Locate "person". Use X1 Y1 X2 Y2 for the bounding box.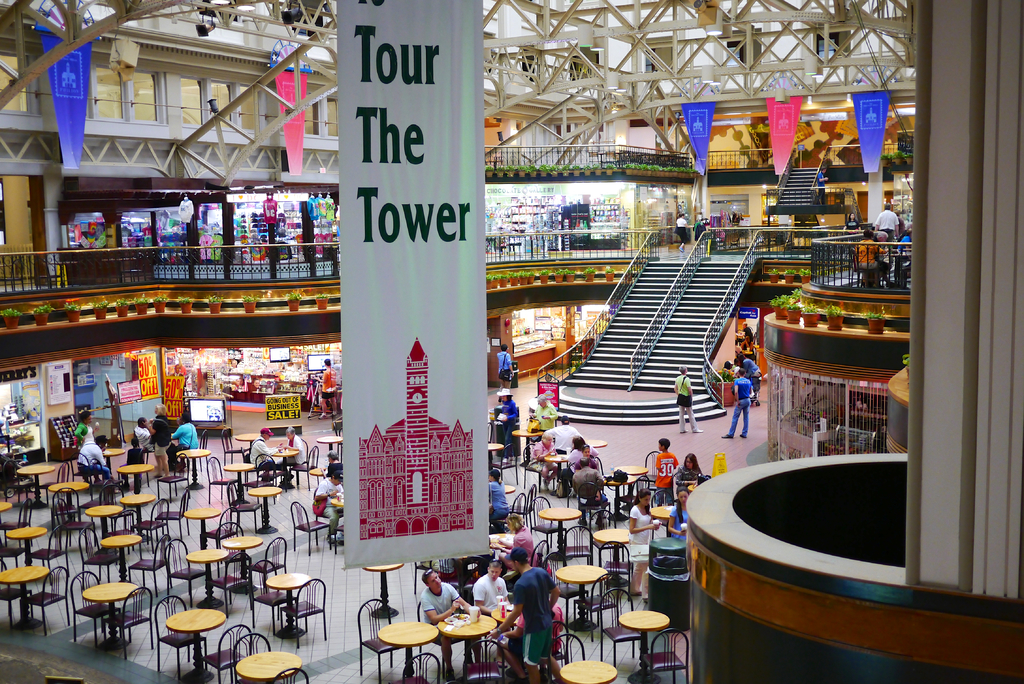
676 214 687 256.
